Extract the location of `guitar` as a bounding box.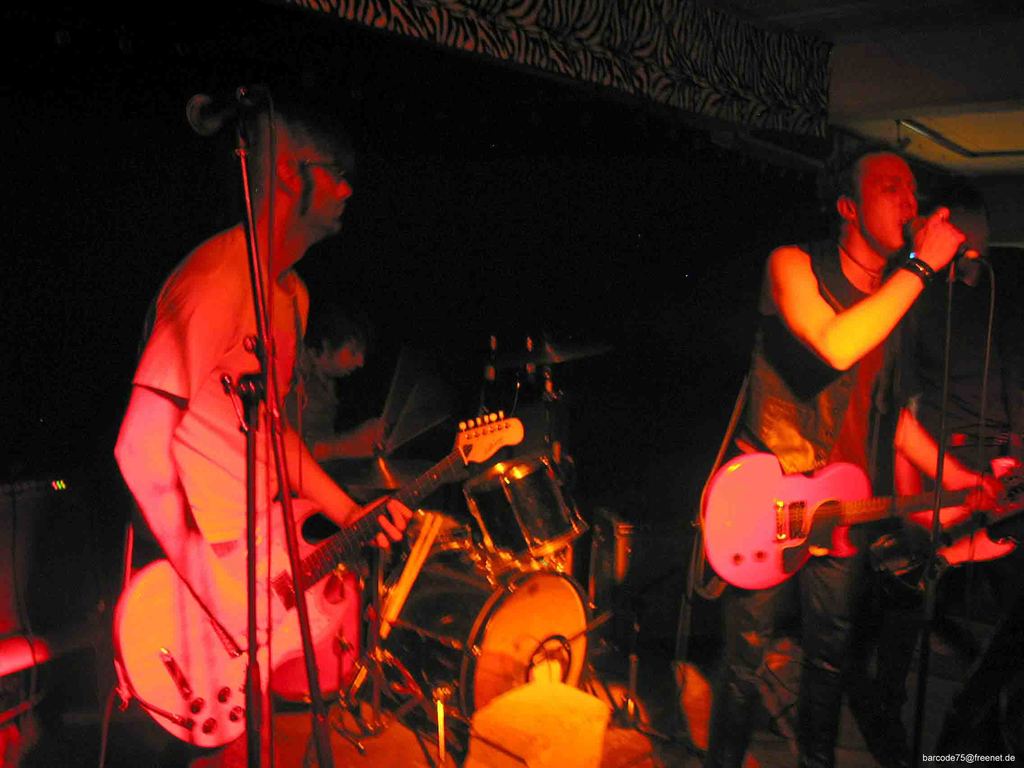
[97, 402, 530, 749].
